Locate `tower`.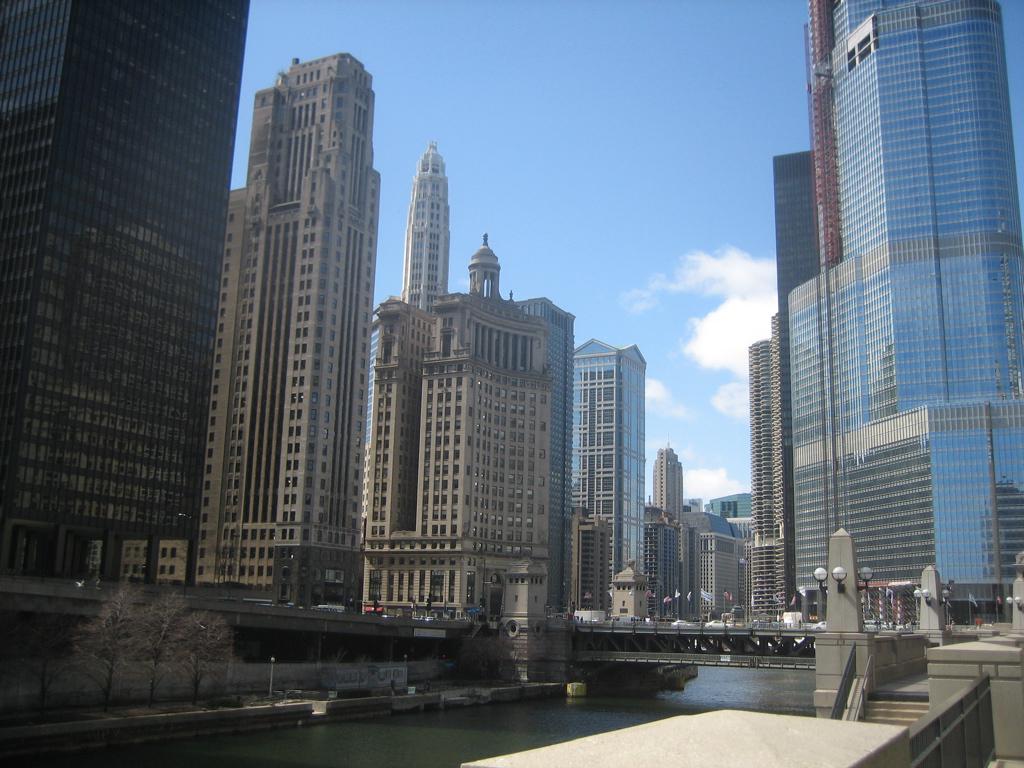
Bounding box: Rect(800, 0, 1018, 628).
